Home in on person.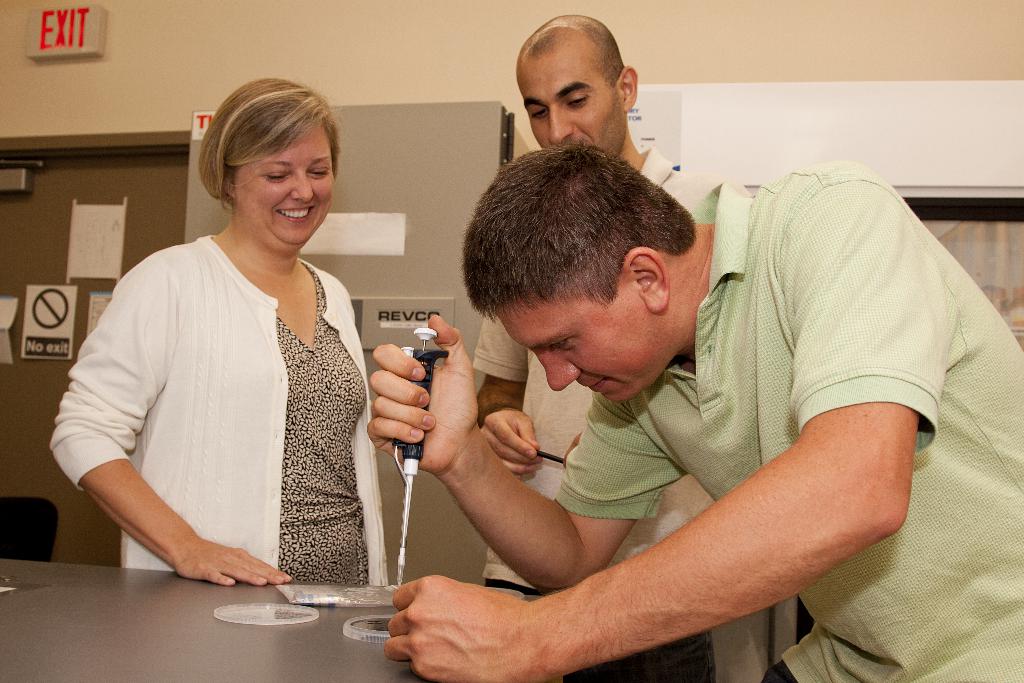
Homed in at pyautogui.locateOnScreen(75, 59, 421, 647).
